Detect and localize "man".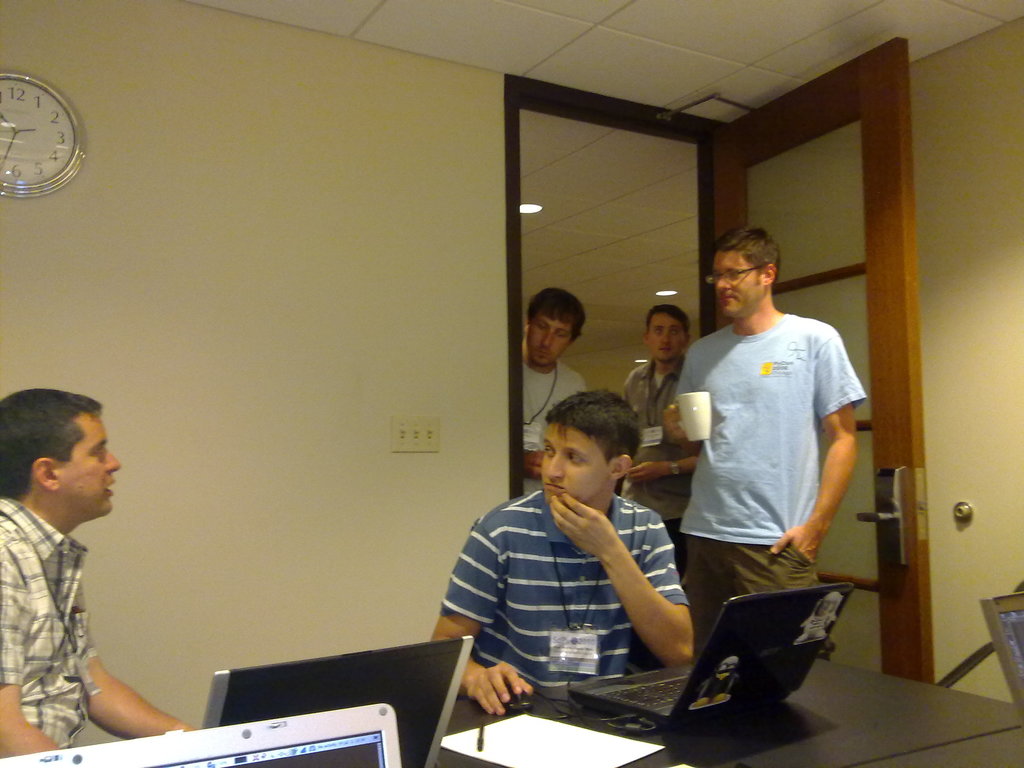
Localized at left=514, top=283, right=588, bottom=493.
